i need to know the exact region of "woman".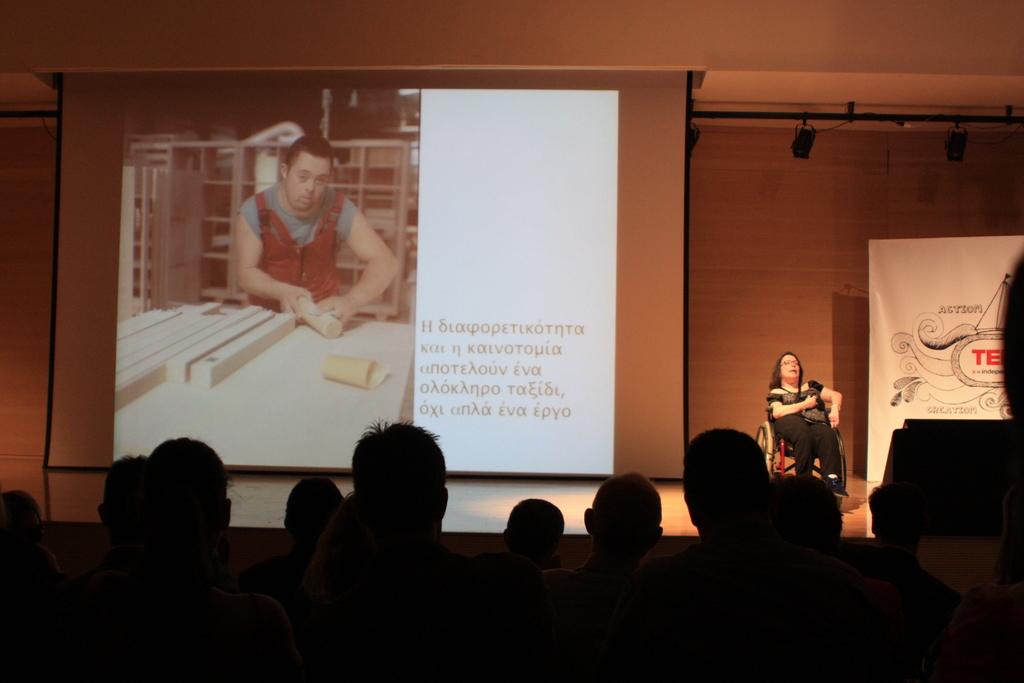
Region: 767/345/855/530.
